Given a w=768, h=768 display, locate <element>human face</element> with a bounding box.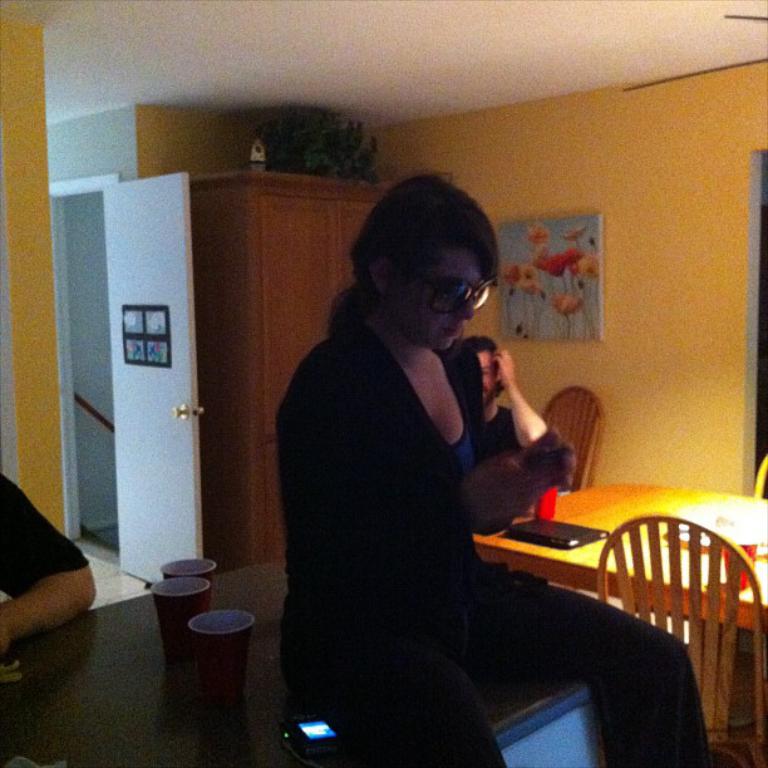
Located: bbox=(481, 354, 498, 410).
